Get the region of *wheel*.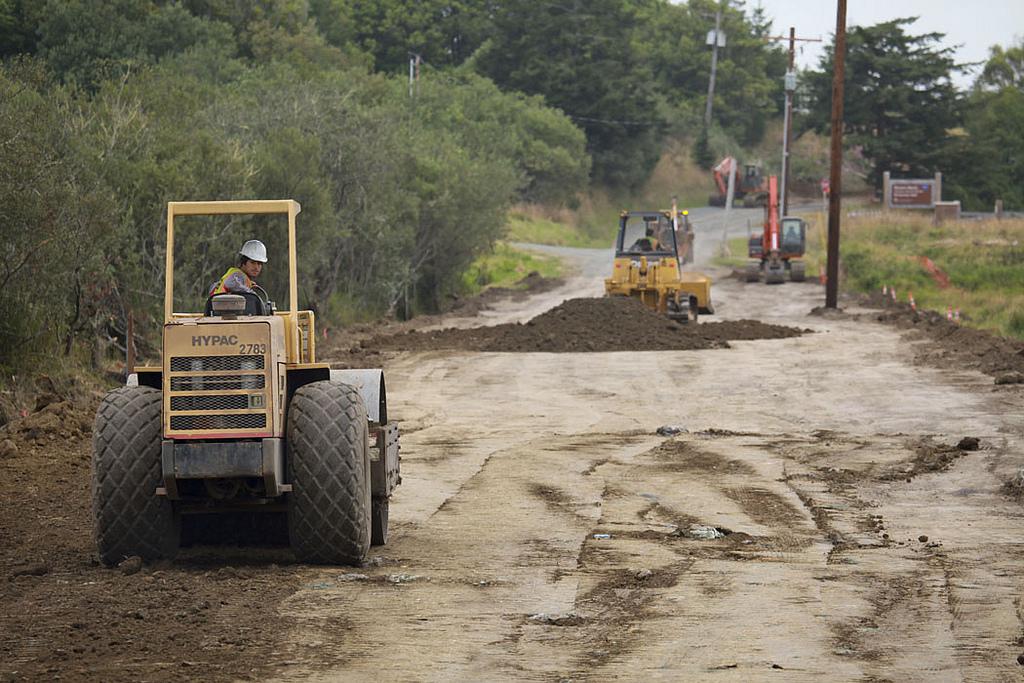
detection(708, 193, 727, 206).
